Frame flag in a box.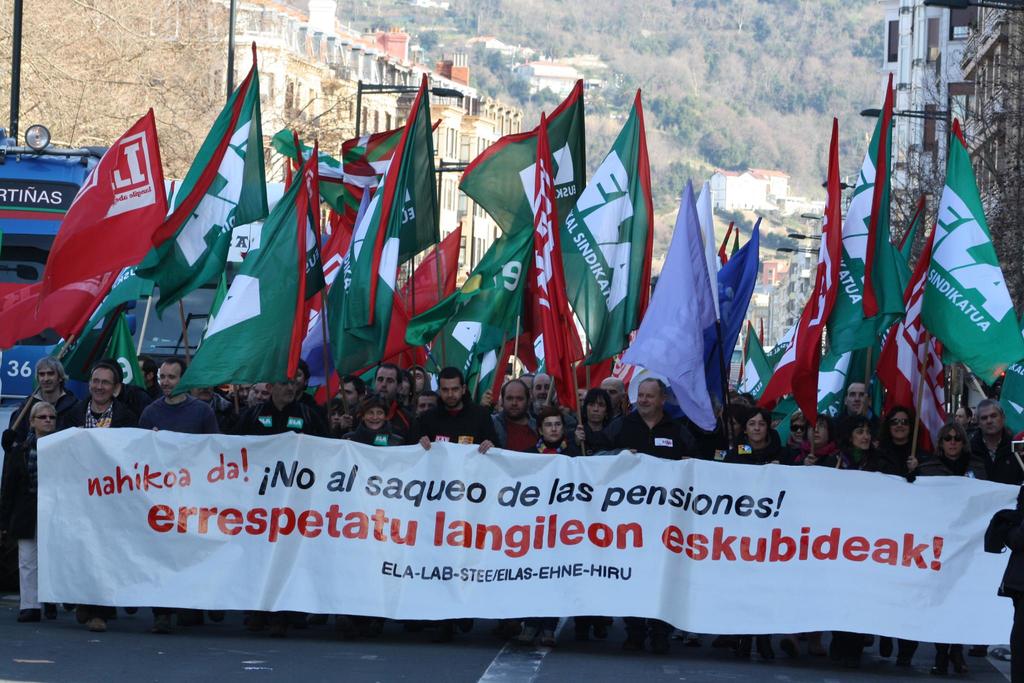
(728,226,743,259).
